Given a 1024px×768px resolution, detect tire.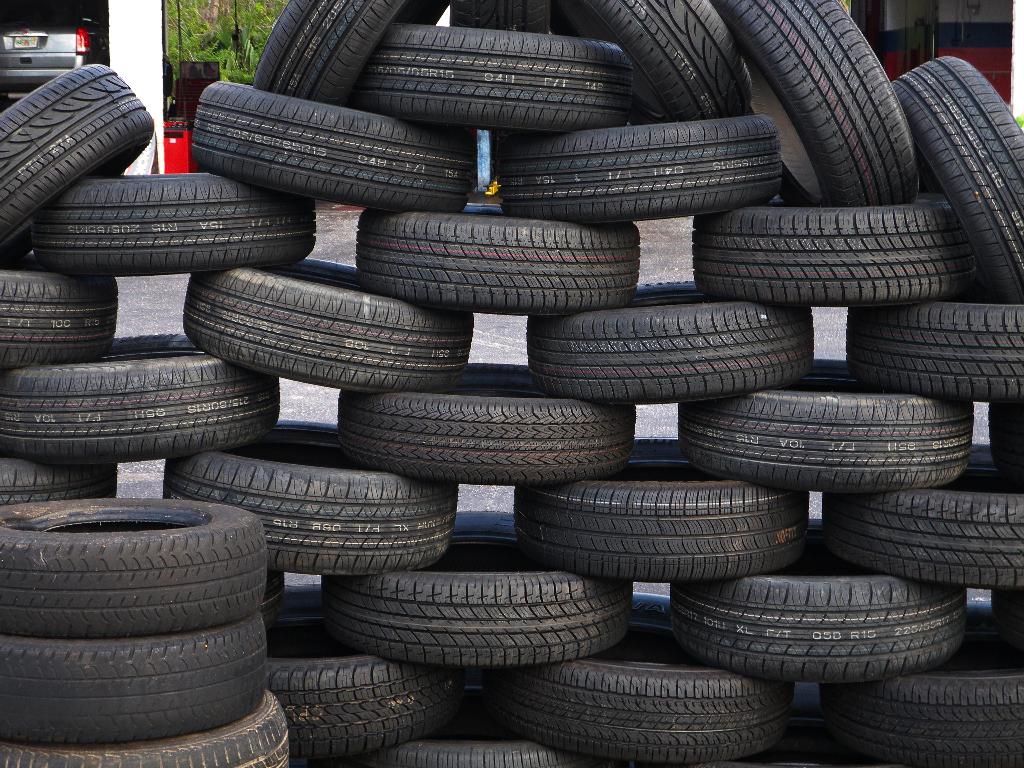
box(164, 417, 456, 573).
